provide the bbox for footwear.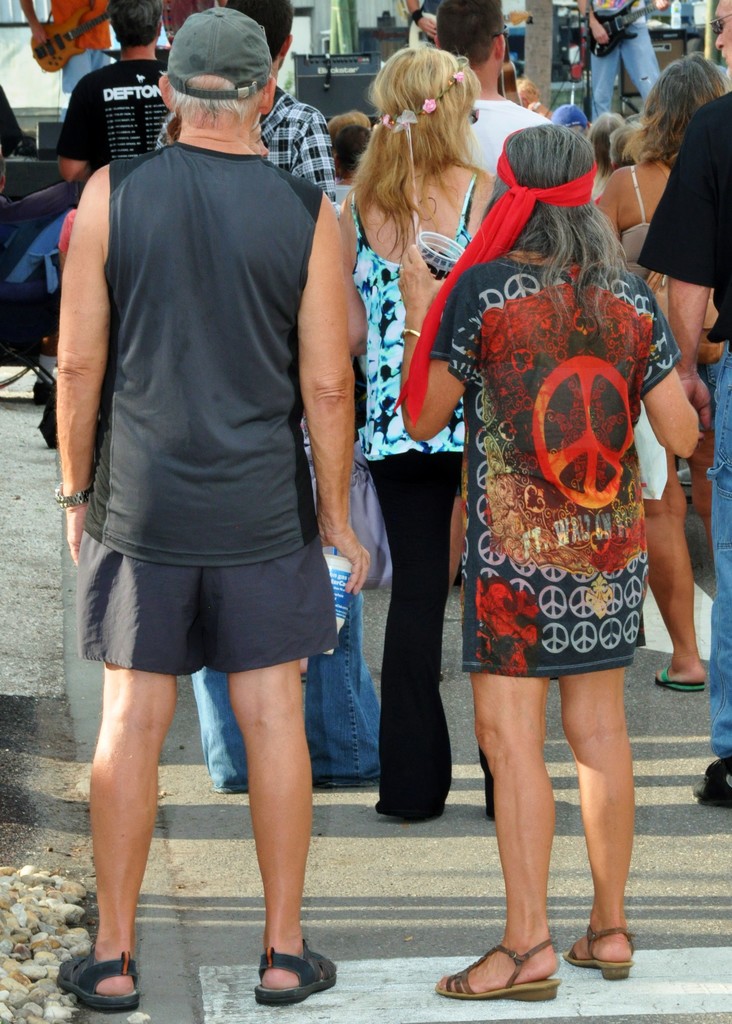
detection(242, 941, 340, 1007).
